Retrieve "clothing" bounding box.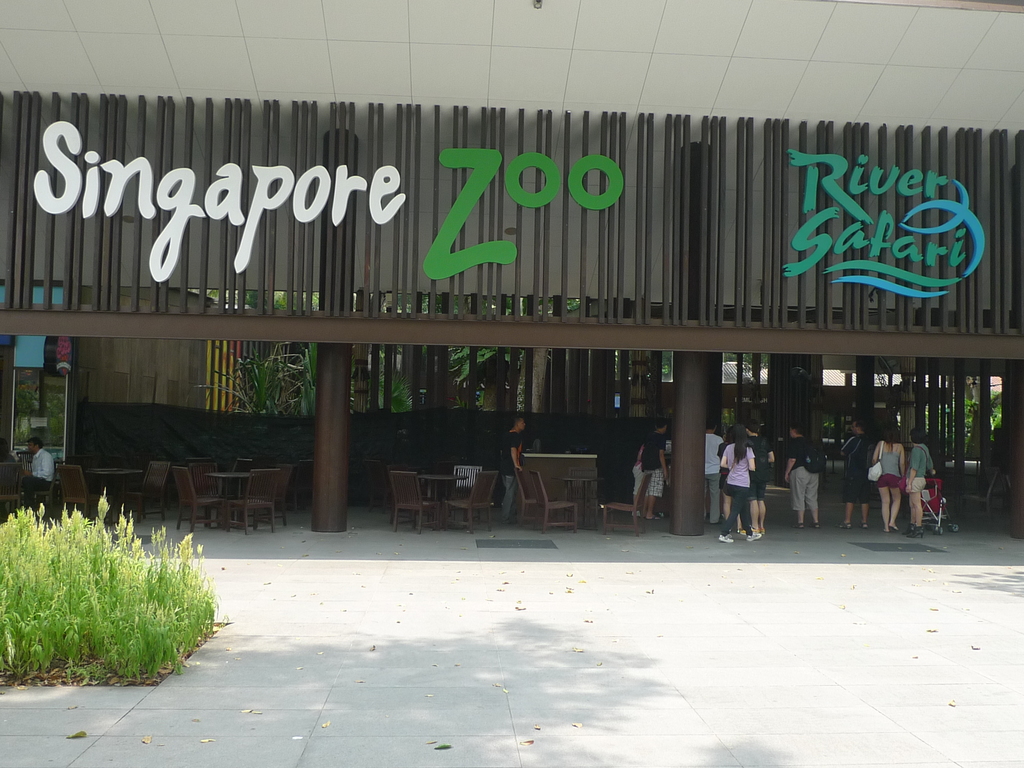
Bounding box: pyautogui.locateOnScreen(632, 447, 650, 496).
